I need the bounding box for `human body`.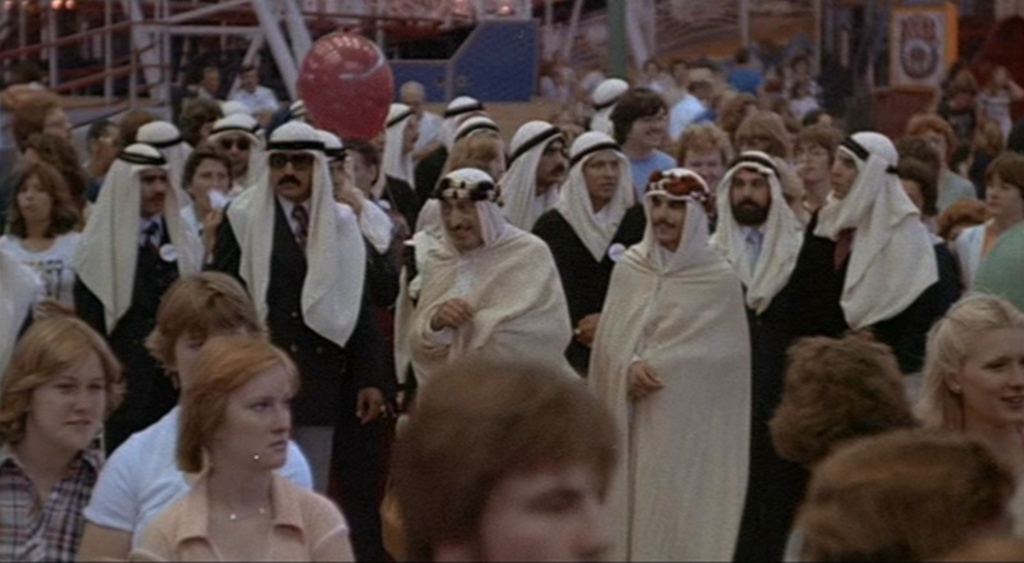
Here it is: [x1=627, y1=150, x2=680, y2=205].
